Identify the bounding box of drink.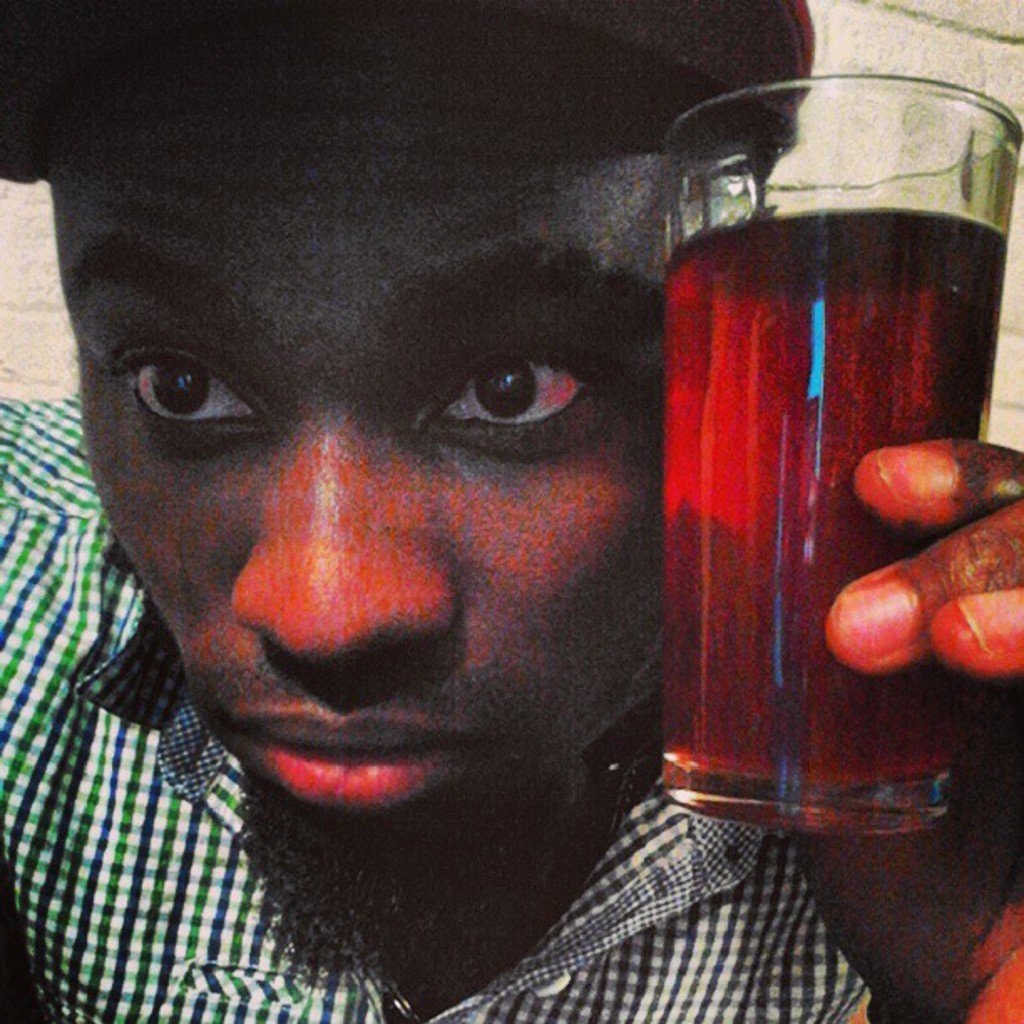
Rect(664, 201, 1014, 803).
